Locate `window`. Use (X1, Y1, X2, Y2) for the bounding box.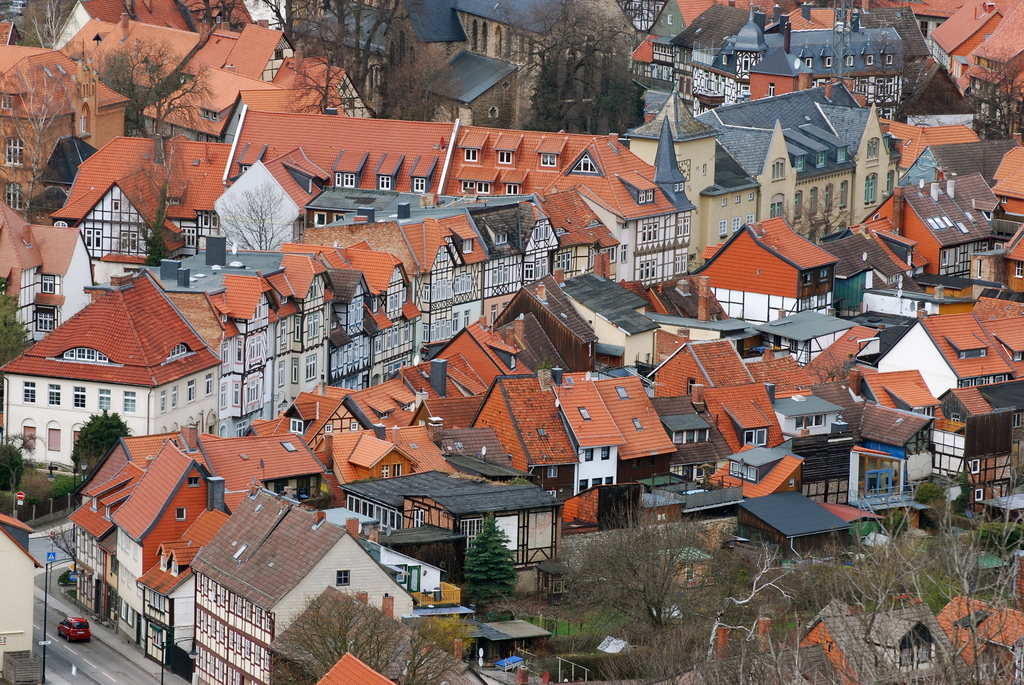
(674, 254, 689, 274).
